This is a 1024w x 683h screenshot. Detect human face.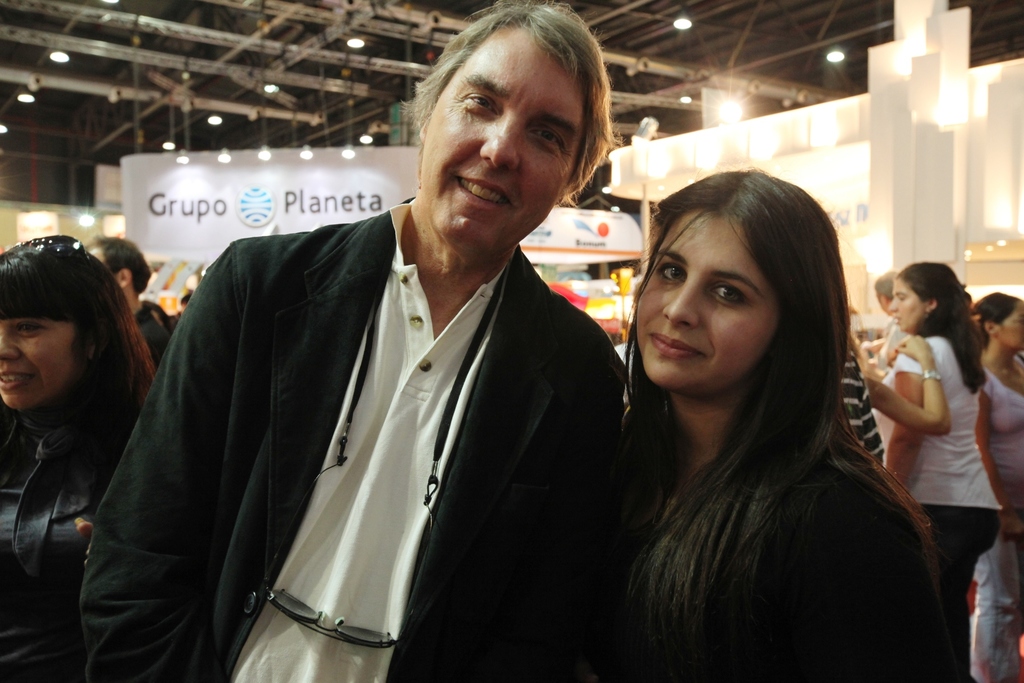
<bbox>1005, 298, 1023, 348</bbox>.
